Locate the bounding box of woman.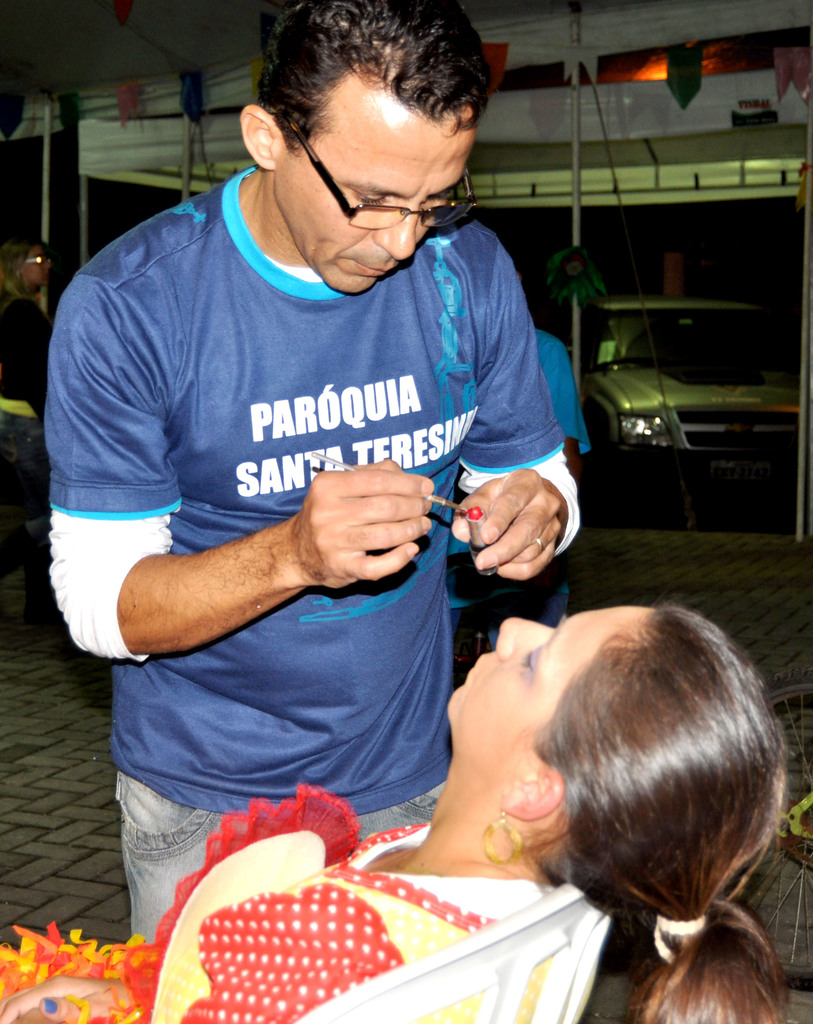
Bounding box: pyautogui.locateOnScreen(114, 601, 788, 1019).
